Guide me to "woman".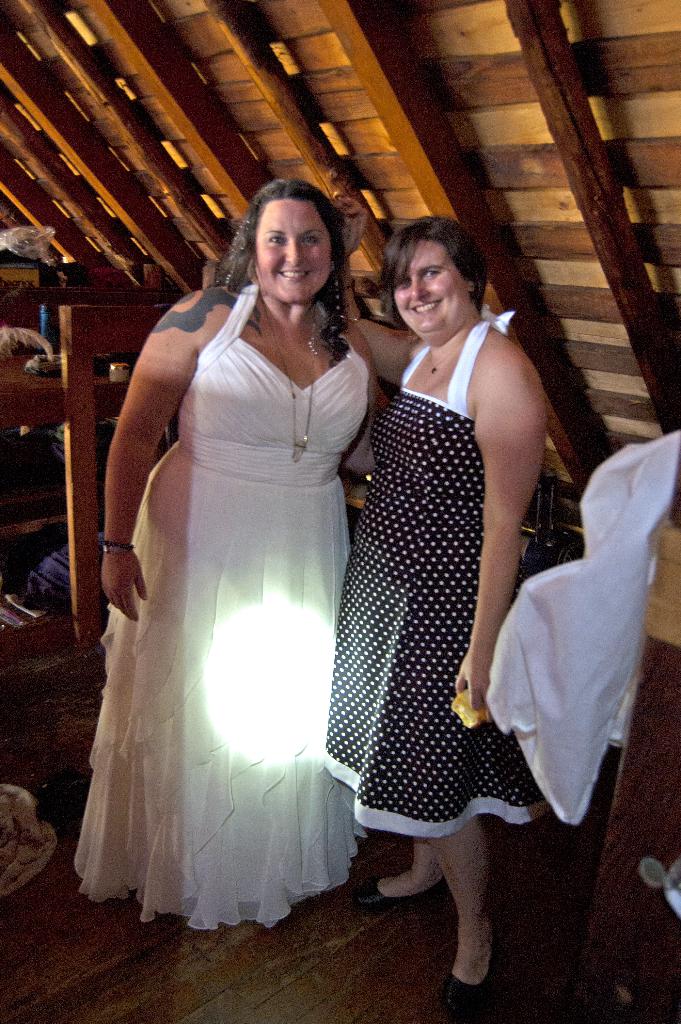
Guidance: [92, 189, 413, 941].
